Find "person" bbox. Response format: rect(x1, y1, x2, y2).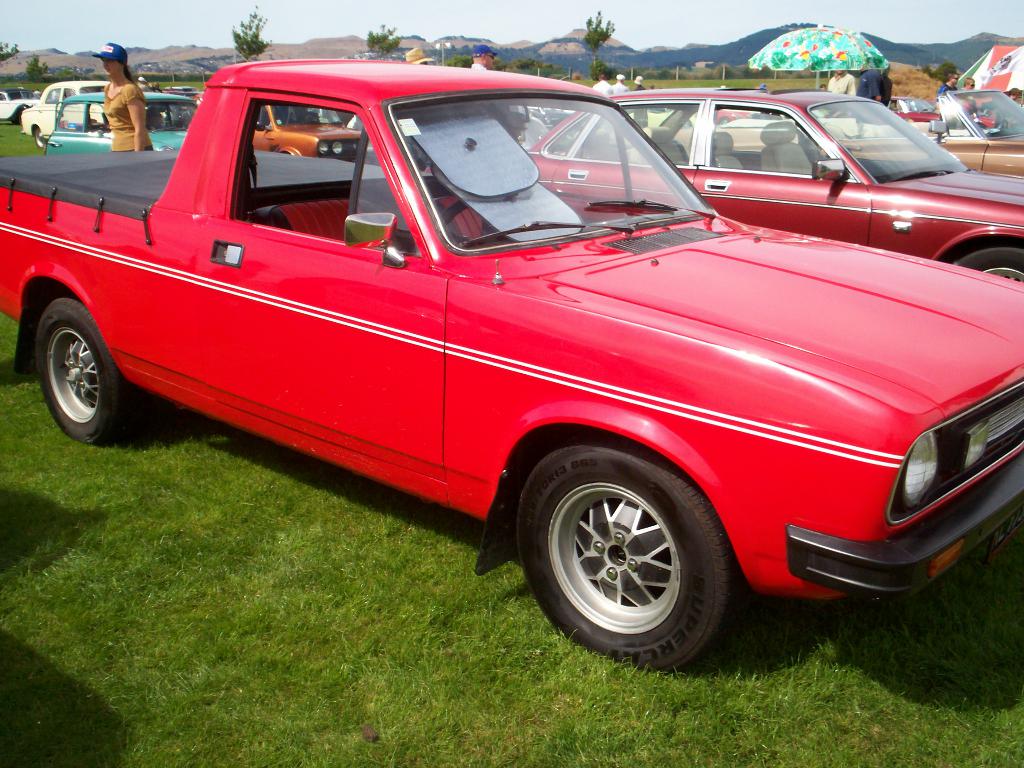
rect(465, 42, 498, 68).
